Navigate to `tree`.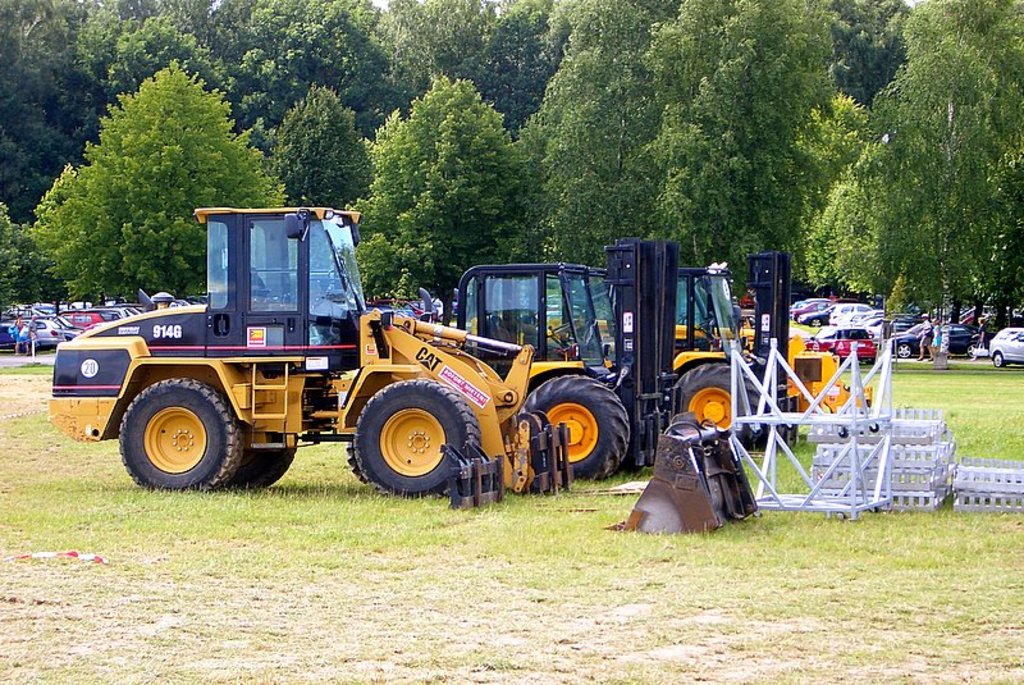
Navigation target: (18, 60, 288, 309).
